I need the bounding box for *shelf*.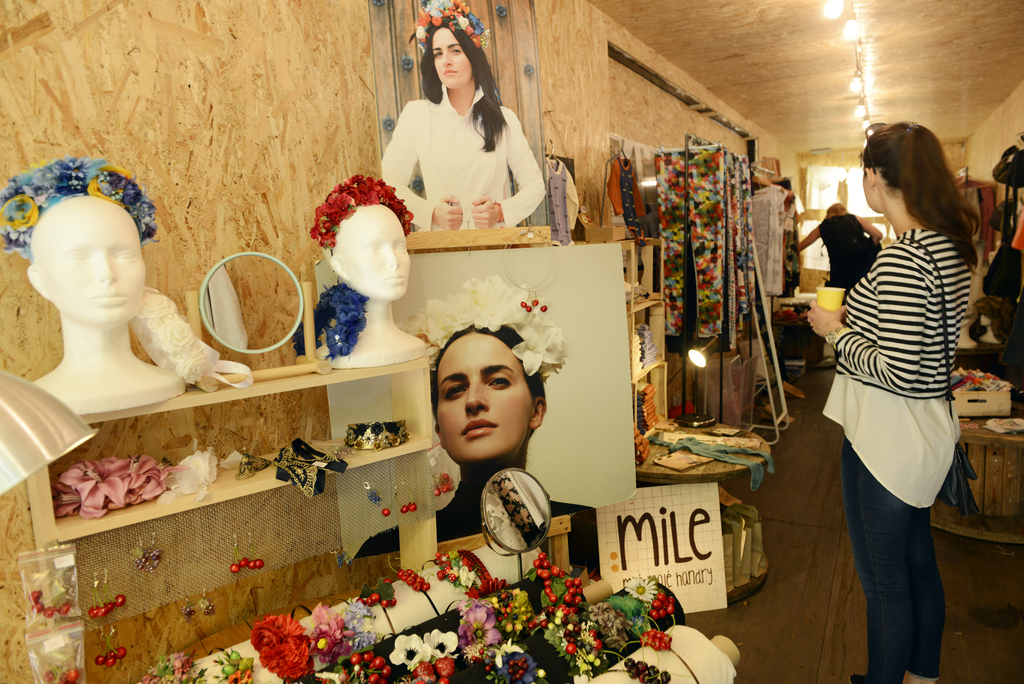
Here it is: (x1=585, y1=232, x2=668, y2=475).
